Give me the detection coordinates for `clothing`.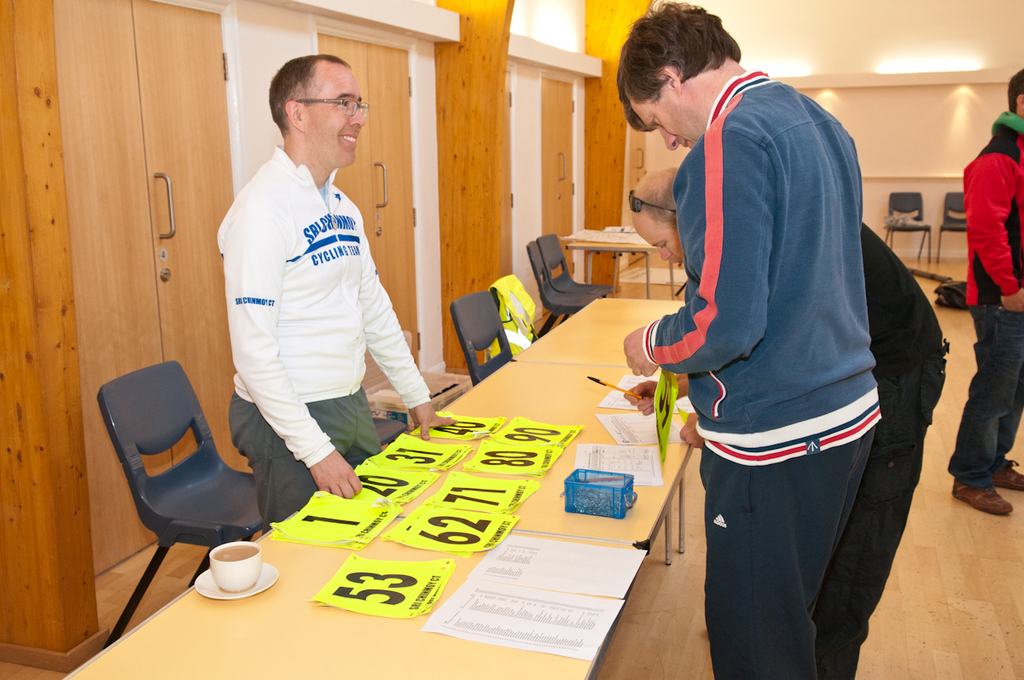
left=810, top=219, right=951, bottom=679.
